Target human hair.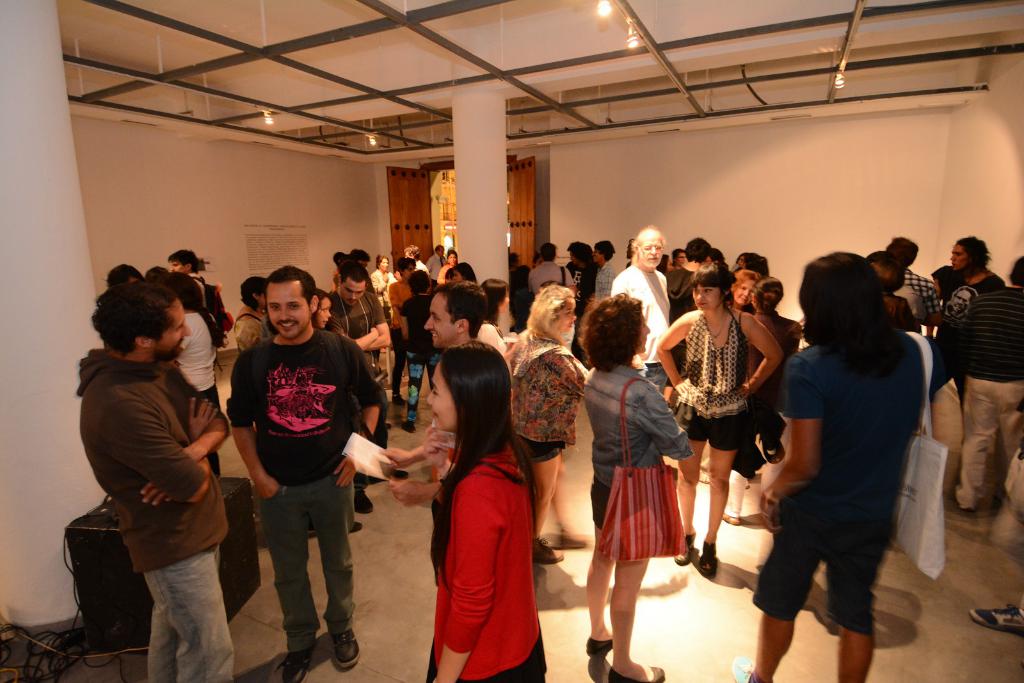
Target region: locate(952, 287, 979, 307).
